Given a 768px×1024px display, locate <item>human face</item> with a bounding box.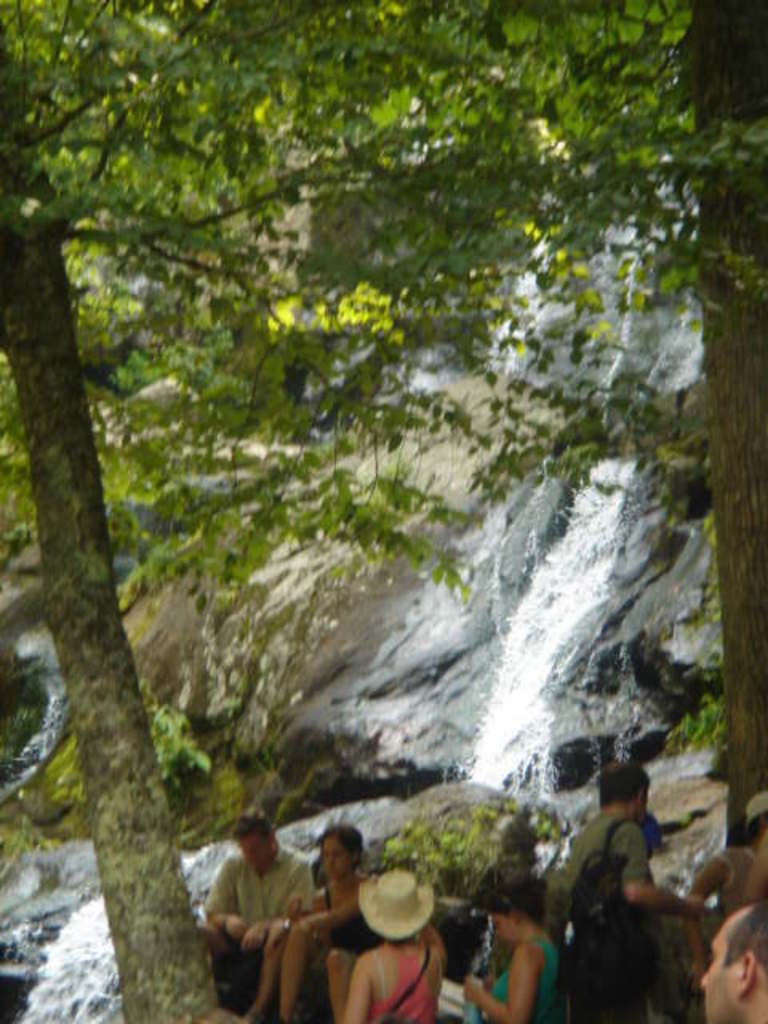
Located: crop(498, 912, 512, 944).
